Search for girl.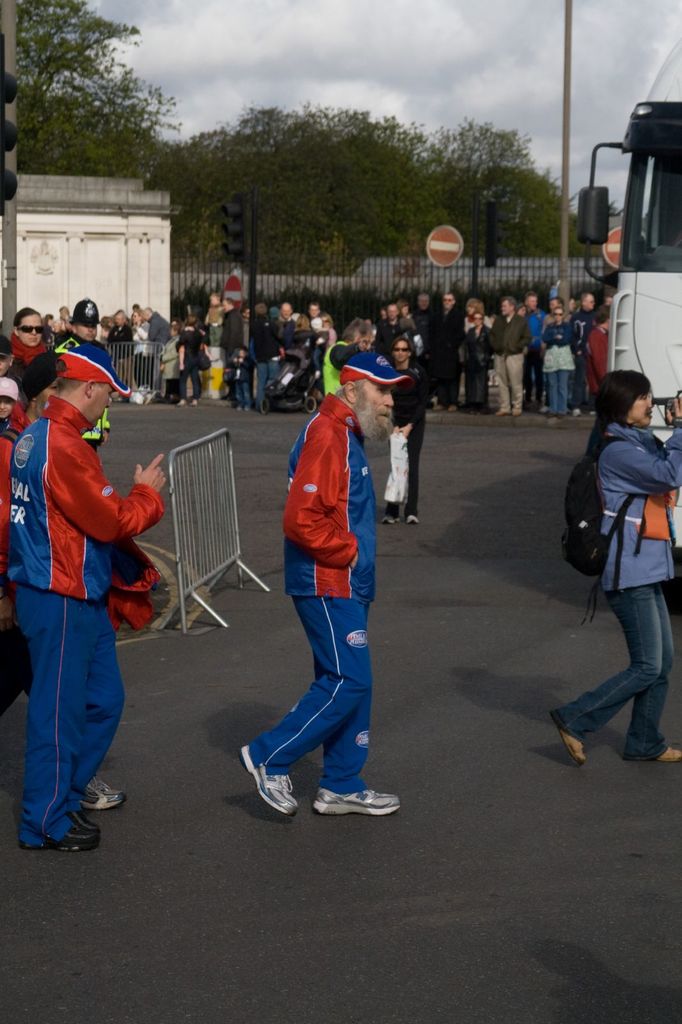
Found at <box>230,348,253,410</box>.
